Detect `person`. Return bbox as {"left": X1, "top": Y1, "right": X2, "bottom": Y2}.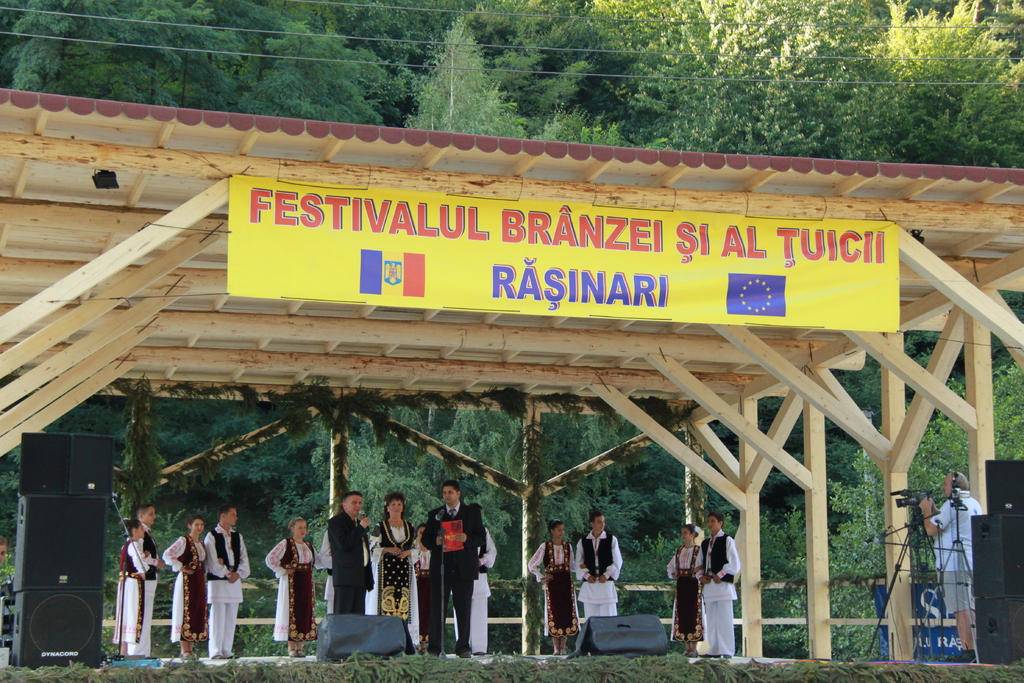
{"left": 117, "top": 496, "right": 158, "bottom": 656}.
